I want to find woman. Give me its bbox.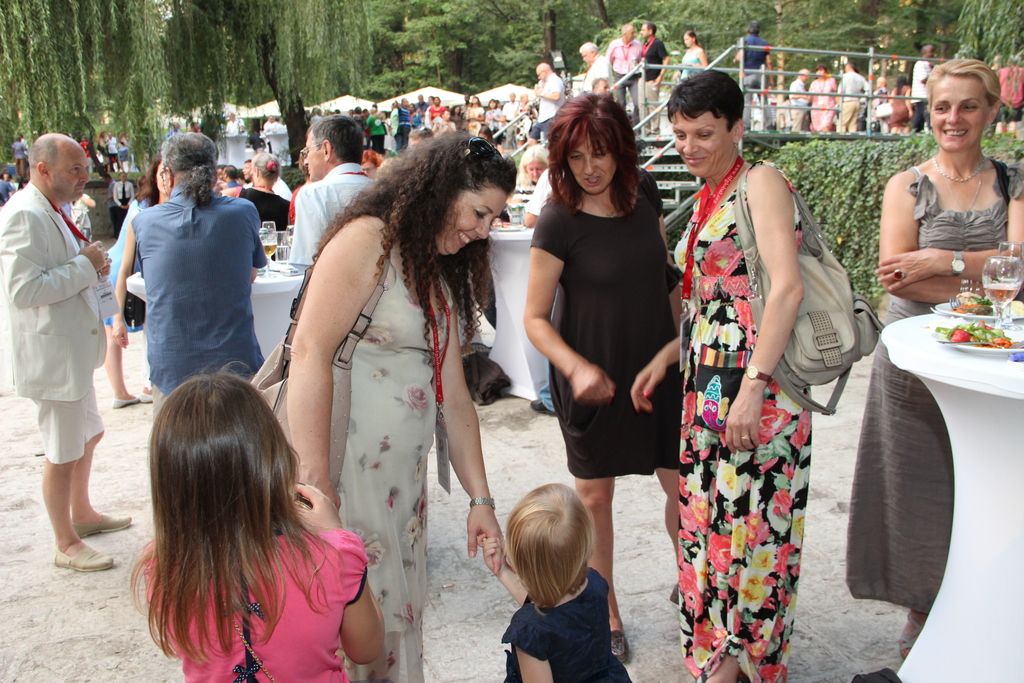
<region>522, 89, 685, 664</region>.
